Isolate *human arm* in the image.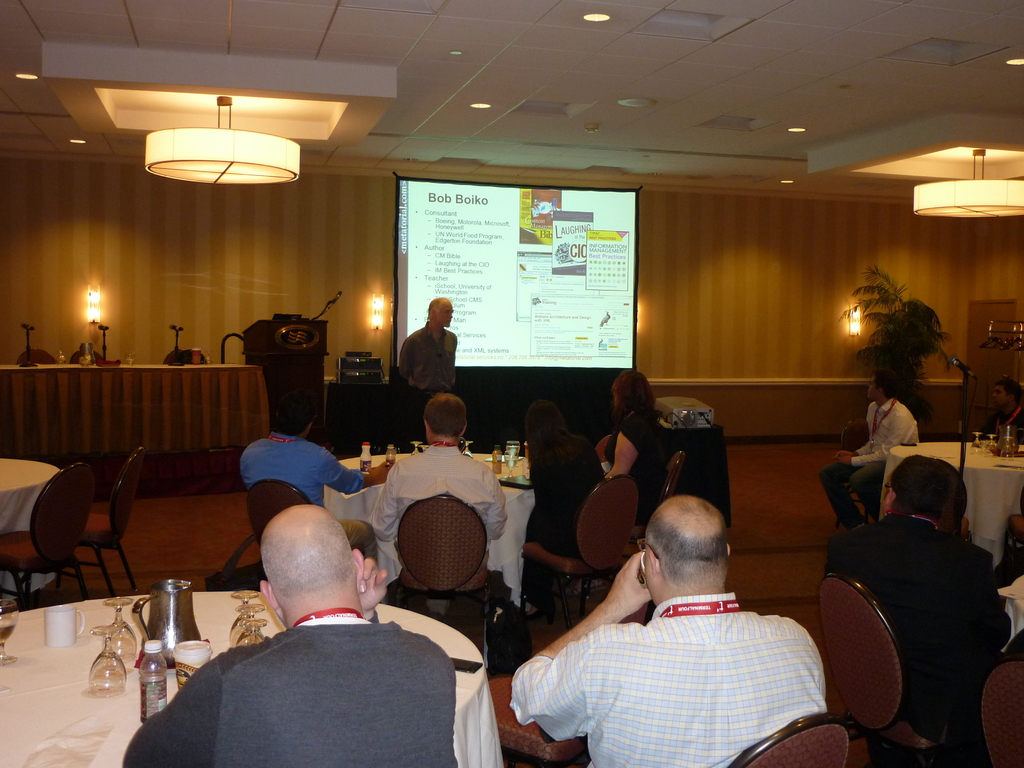
Isolated region: 511,579,668,752.
